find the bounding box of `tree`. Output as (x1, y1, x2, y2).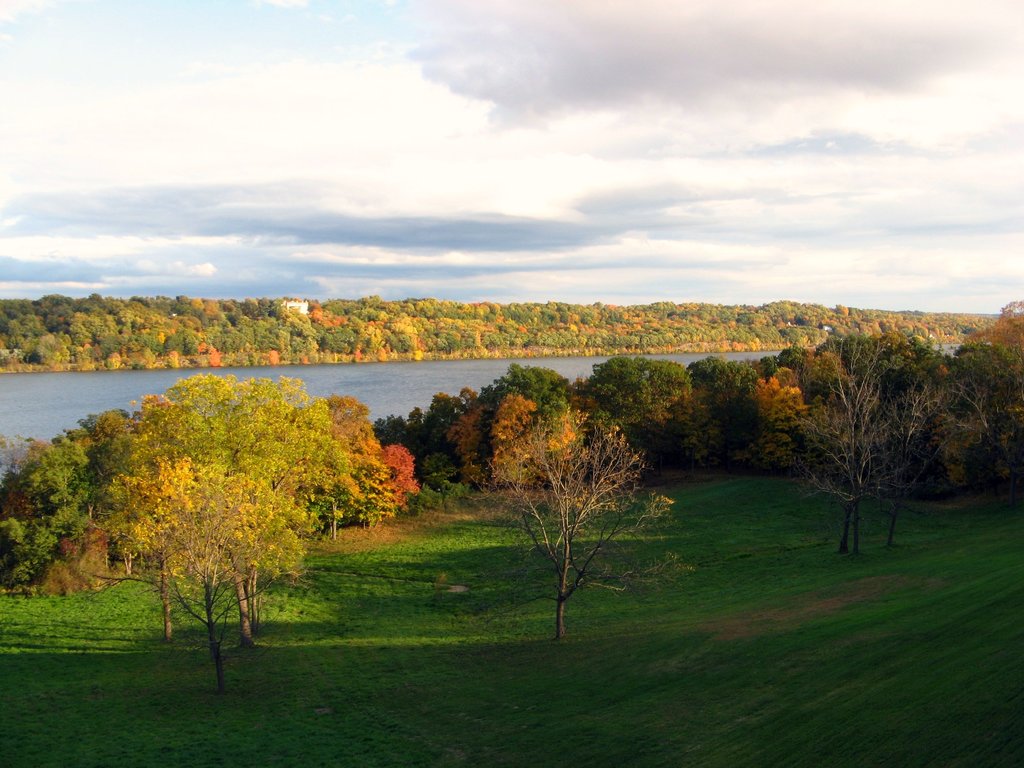
(452, 406, 694, 643).
